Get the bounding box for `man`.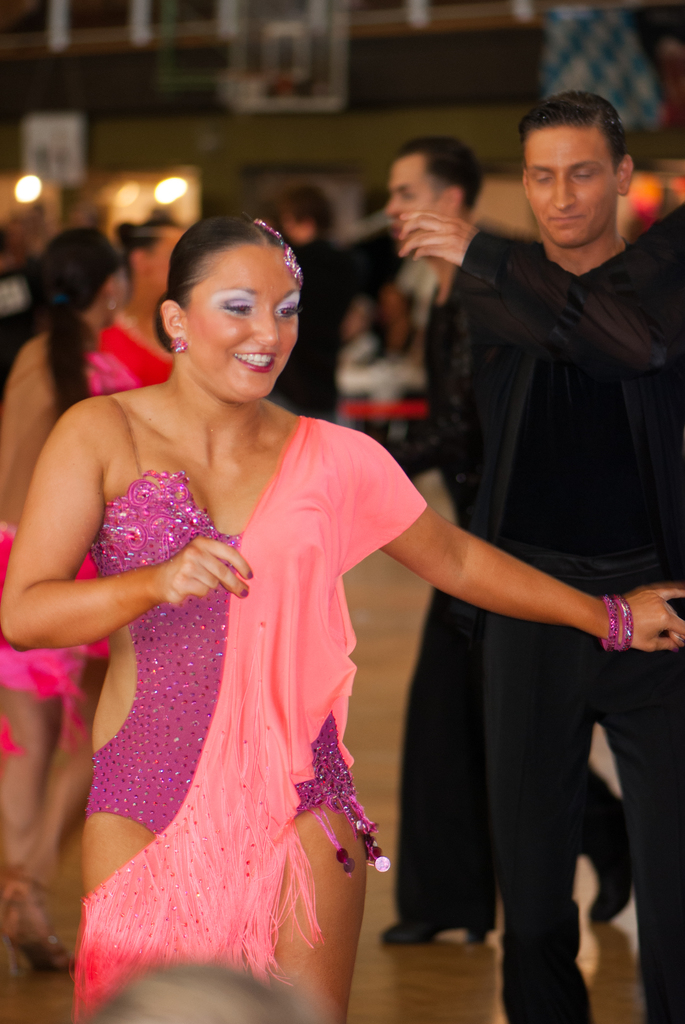
(x1=372, y1=79, x2=684, y2=1023).
